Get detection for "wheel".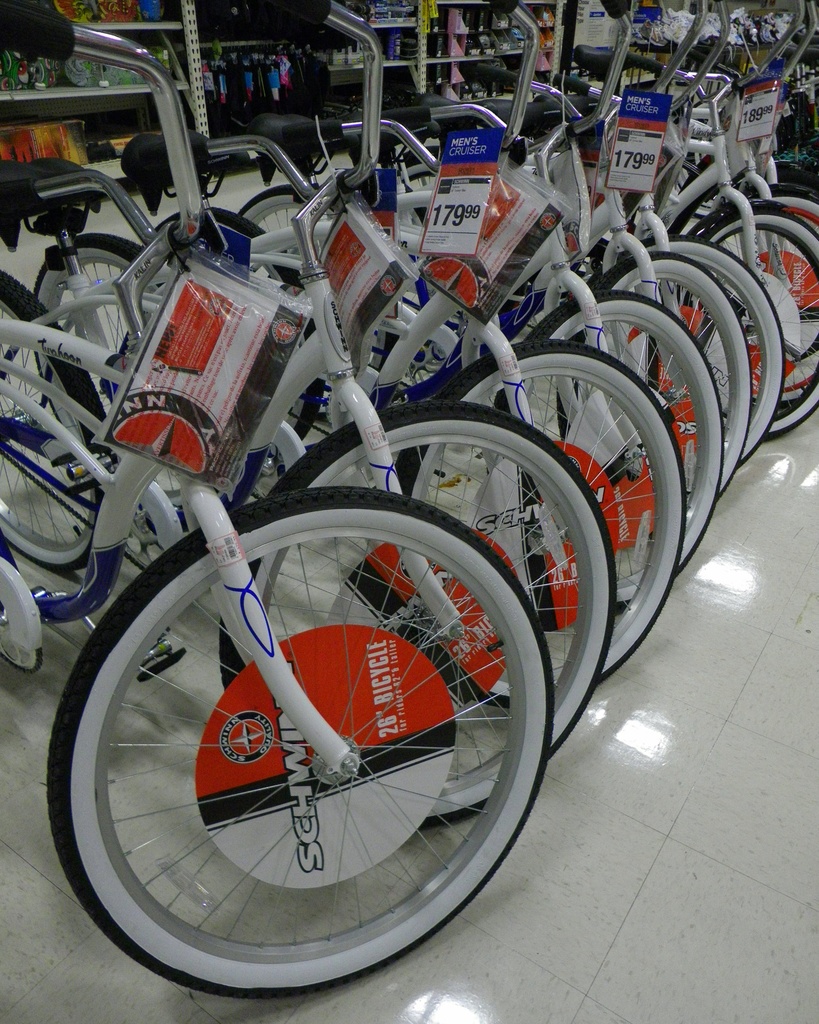
Detection: pyautogui.locateOnScreen(591, 251, 747, 511).
